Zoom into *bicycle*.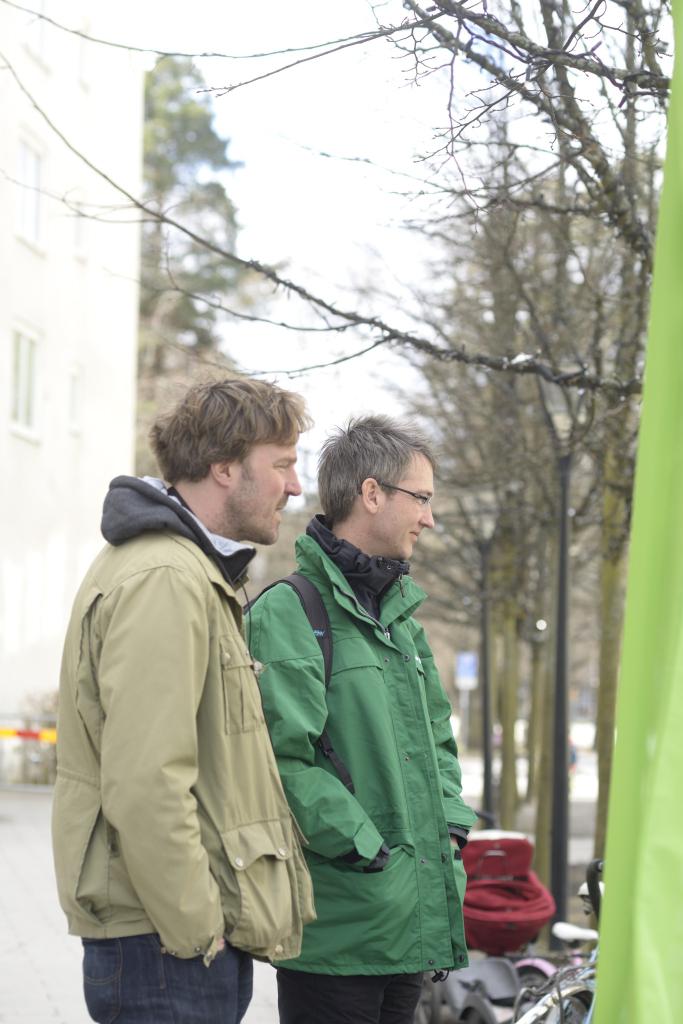
Zoom target: (495,855,607,1023).
